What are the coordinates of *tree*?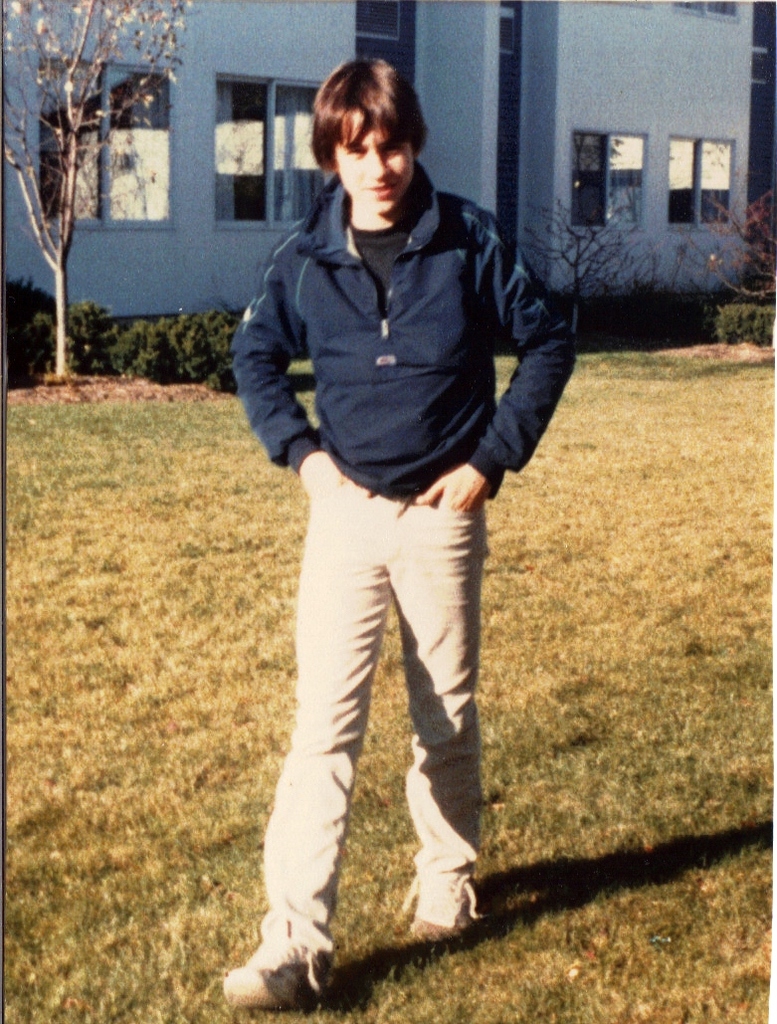
pyautogui.locateOnScreen(496, 182, 635, 349).
